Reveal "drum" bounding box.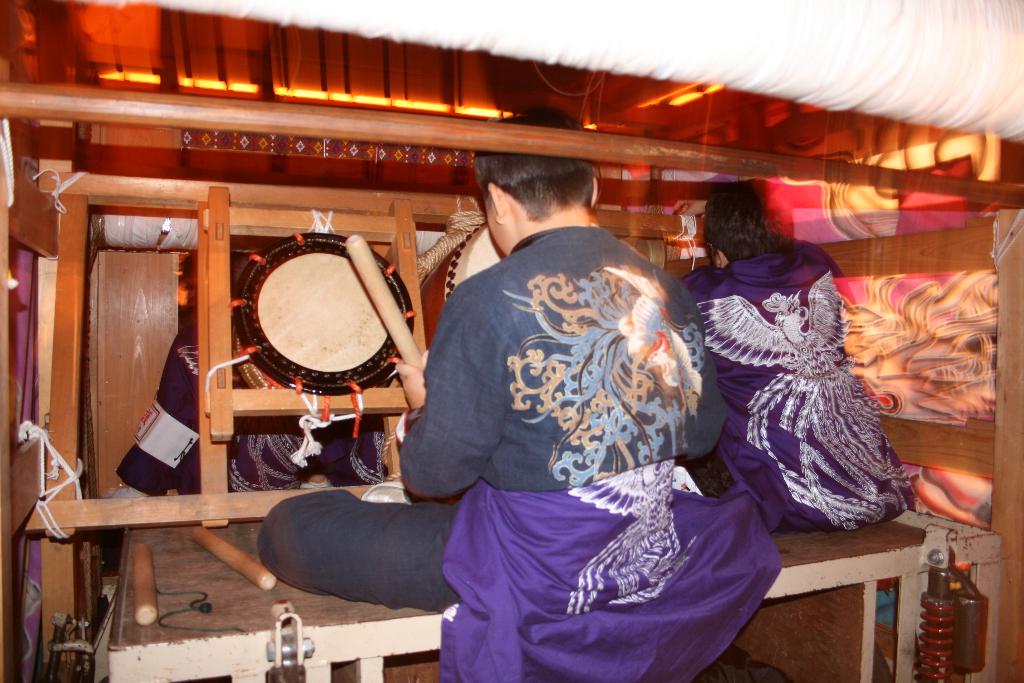
Revealed: left=328, top=219, right=509, bottom=490.
